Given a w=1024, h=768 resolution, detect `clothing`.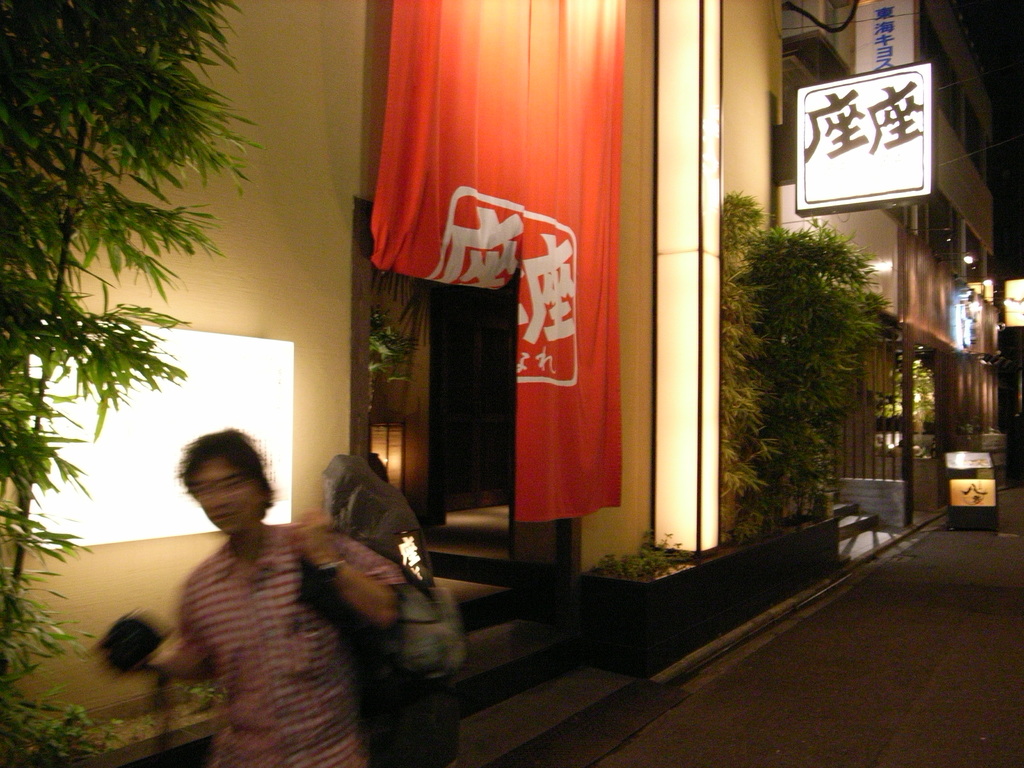
171 516 410 767.
